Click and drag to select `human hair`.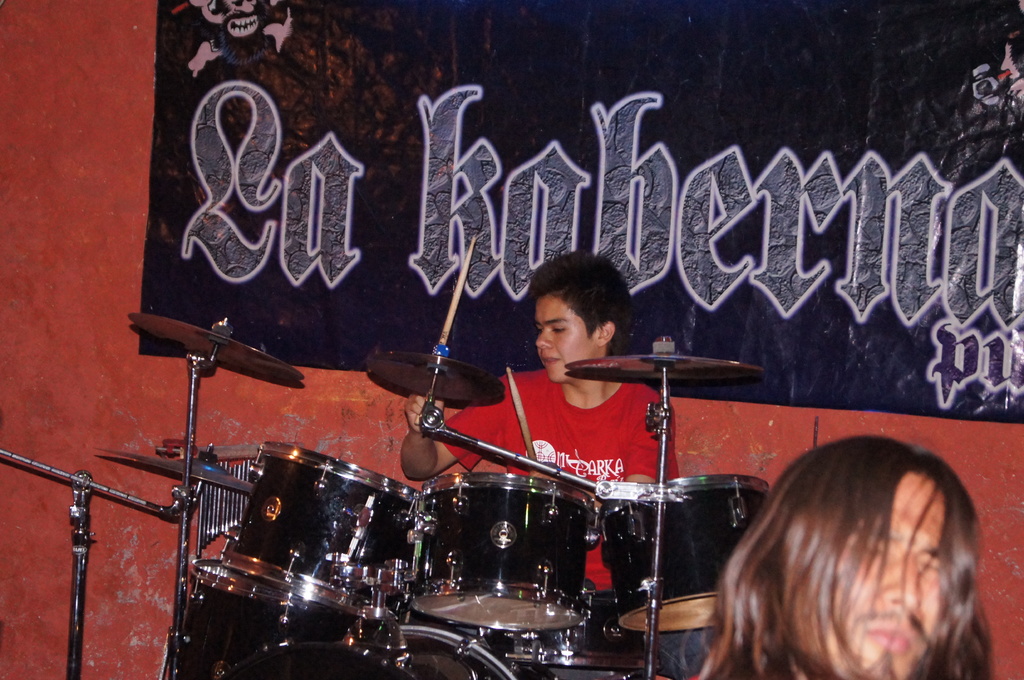
Selection: (x1=527, y1=248, x2=633, y2=353).
